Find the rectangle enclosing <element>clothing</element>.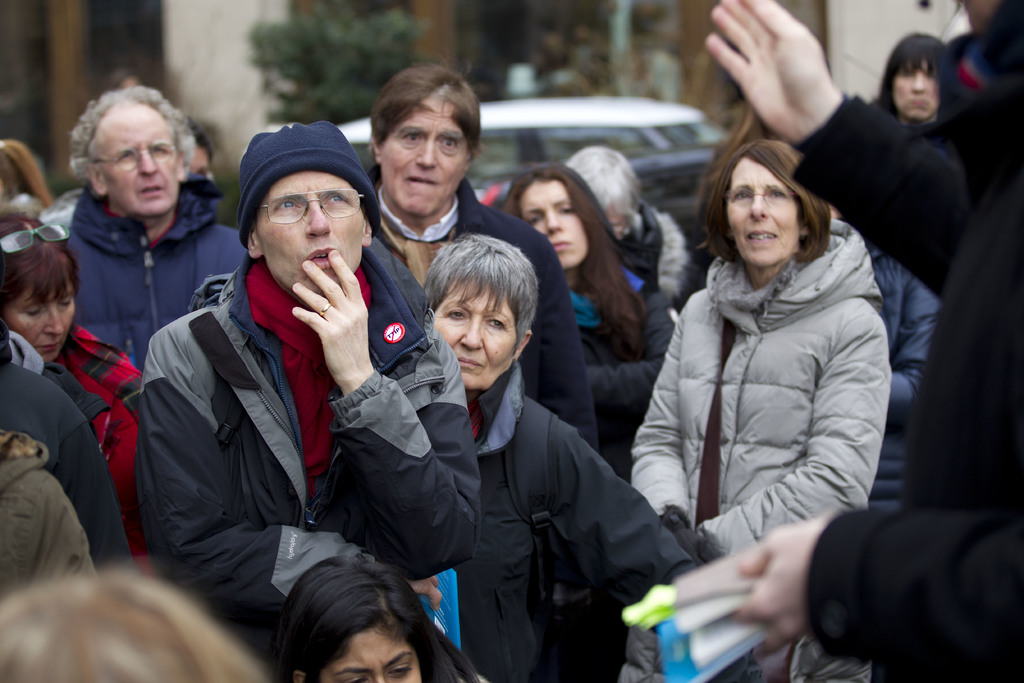
(left=0, top=419, right=95, bottom=613).
